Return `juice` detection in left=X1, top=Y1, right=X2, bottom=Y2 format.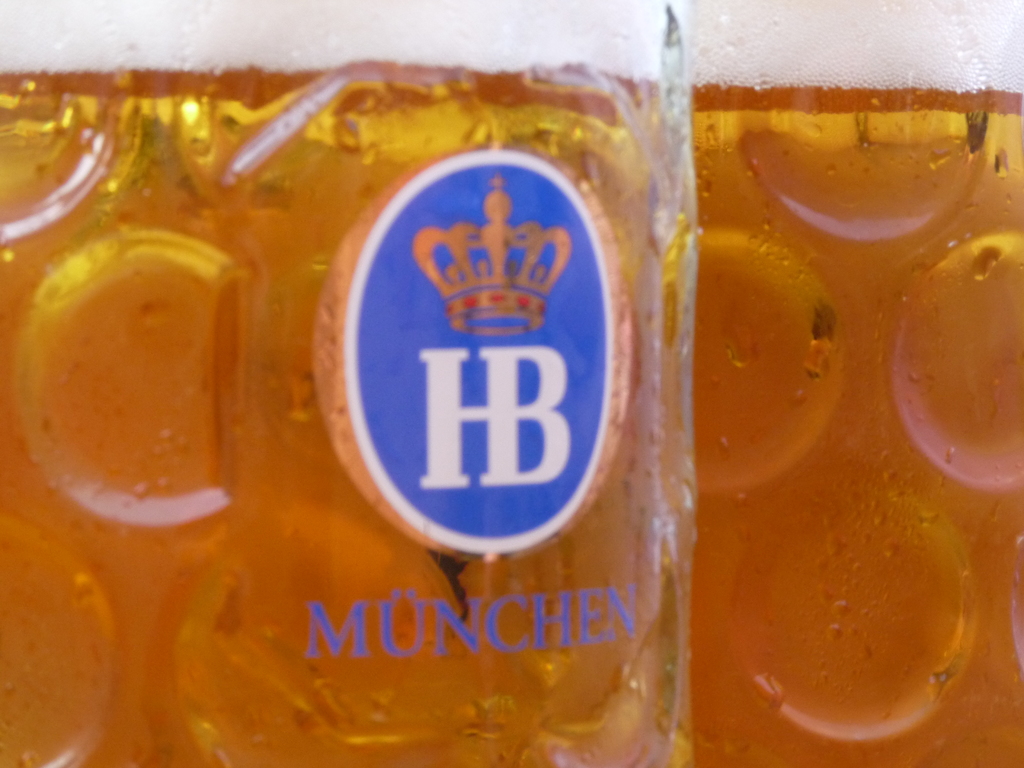
left=657, top=76, right=1022, bottom=767.
